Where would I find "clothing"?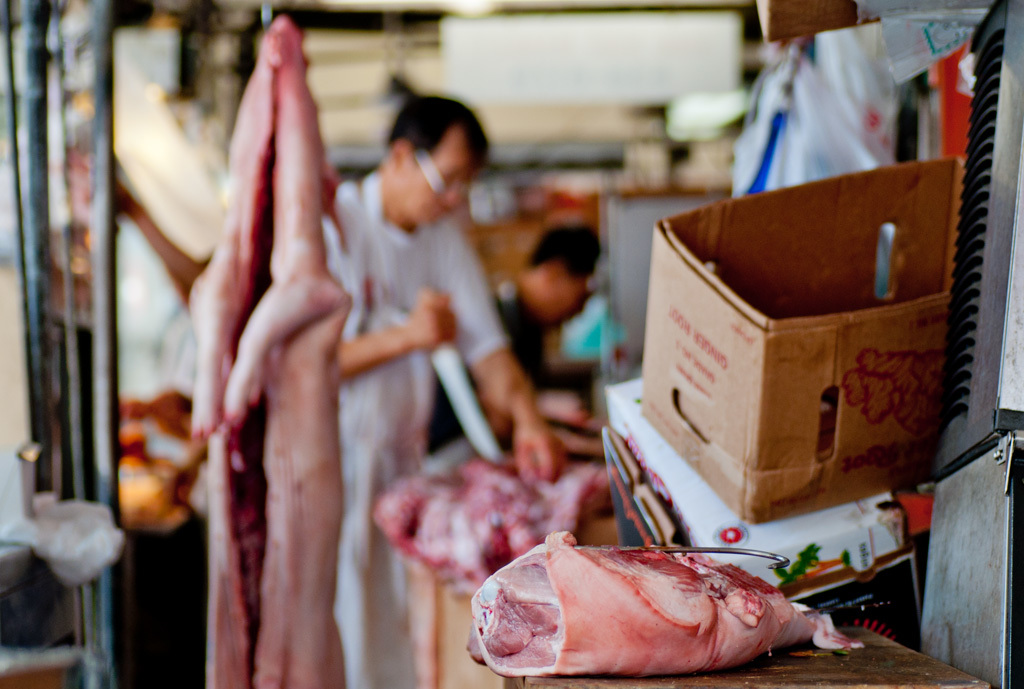
At <region>430, 278, 593, 461</region>.
